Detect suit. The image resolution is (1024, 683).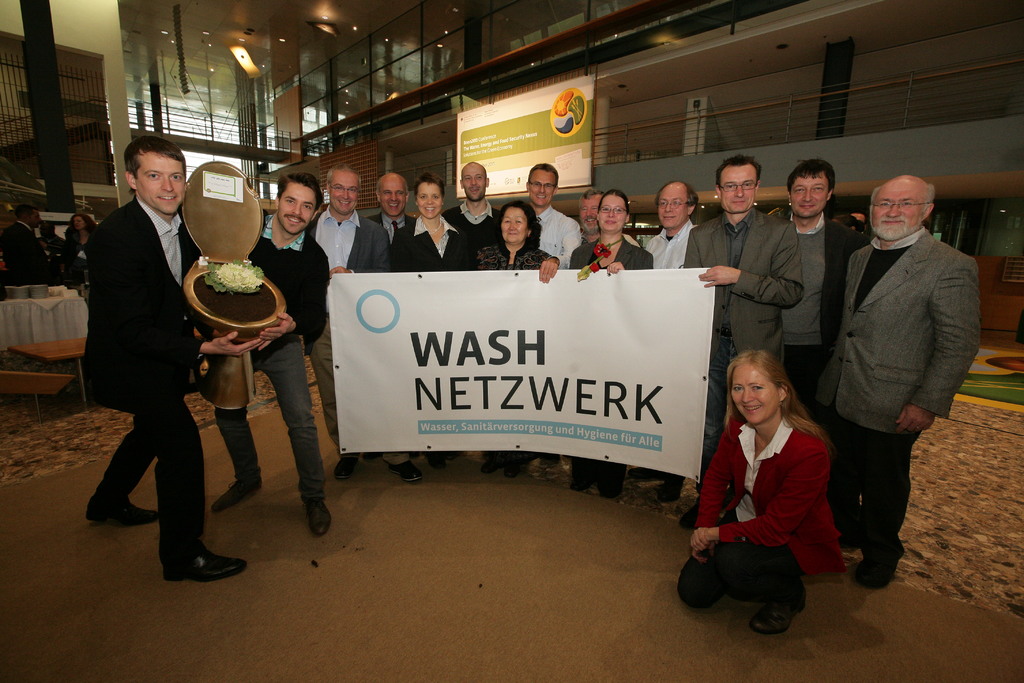
[x1=0, y1=219, x2=52, y2=283].
